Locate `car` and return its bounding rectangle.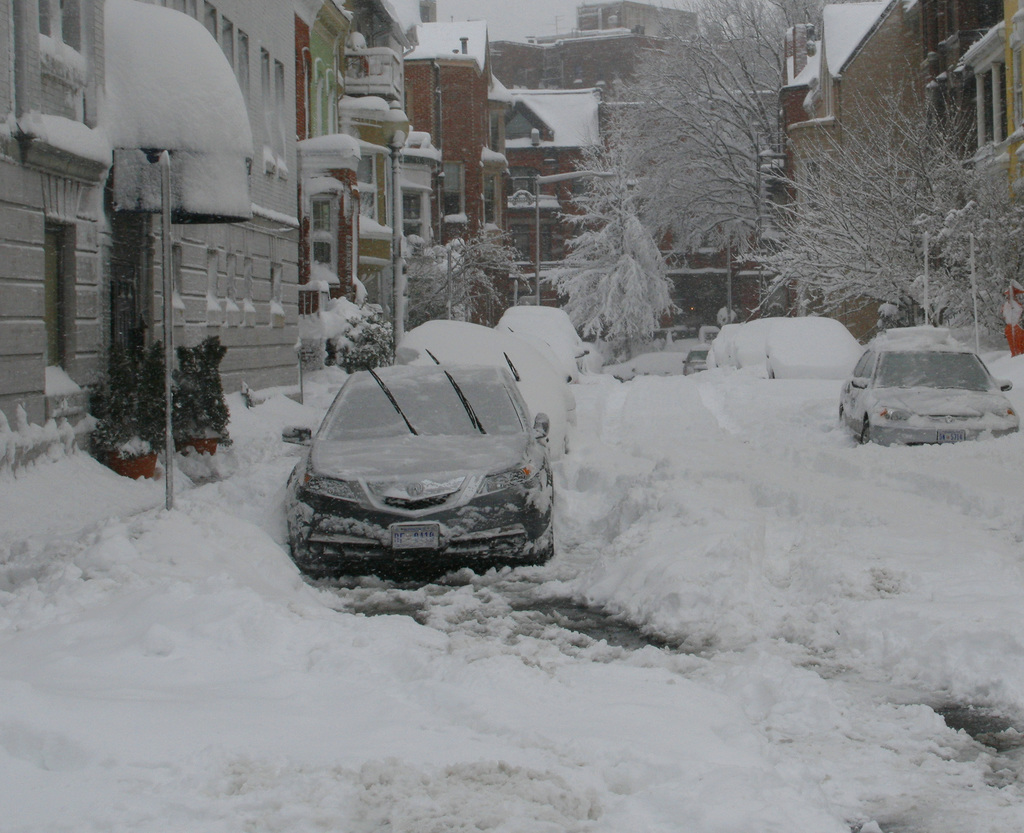
box=[282, 362, 560, 591].
